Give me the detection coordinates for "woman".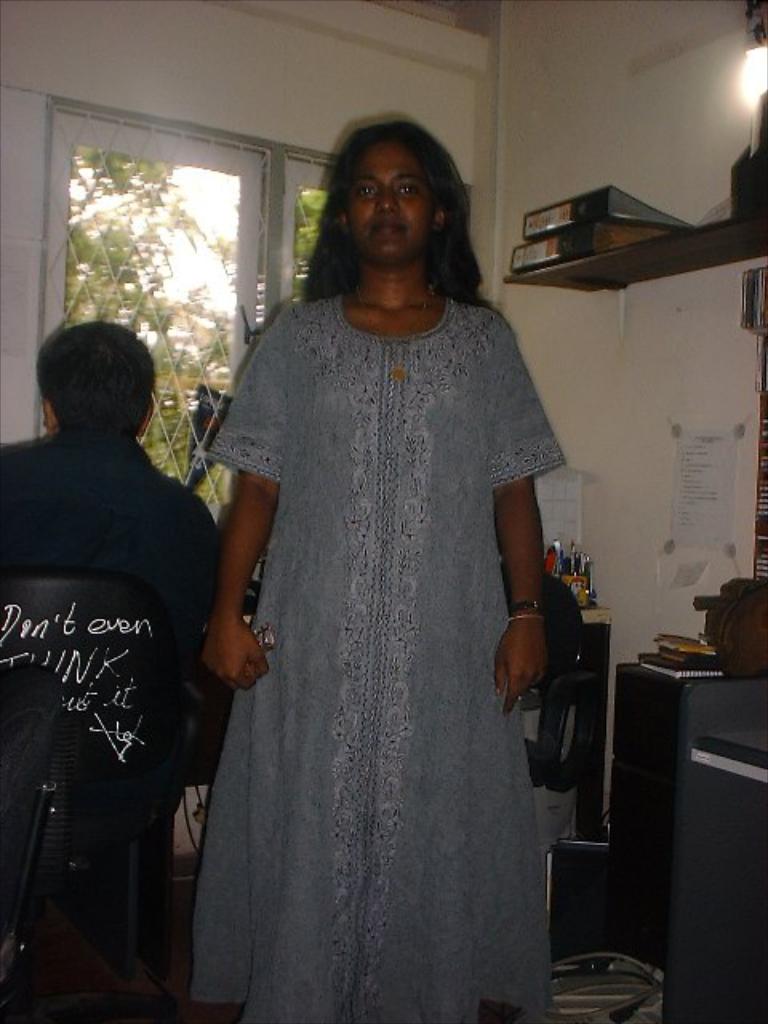
<region>170, 130, 576, 1014</region>.
